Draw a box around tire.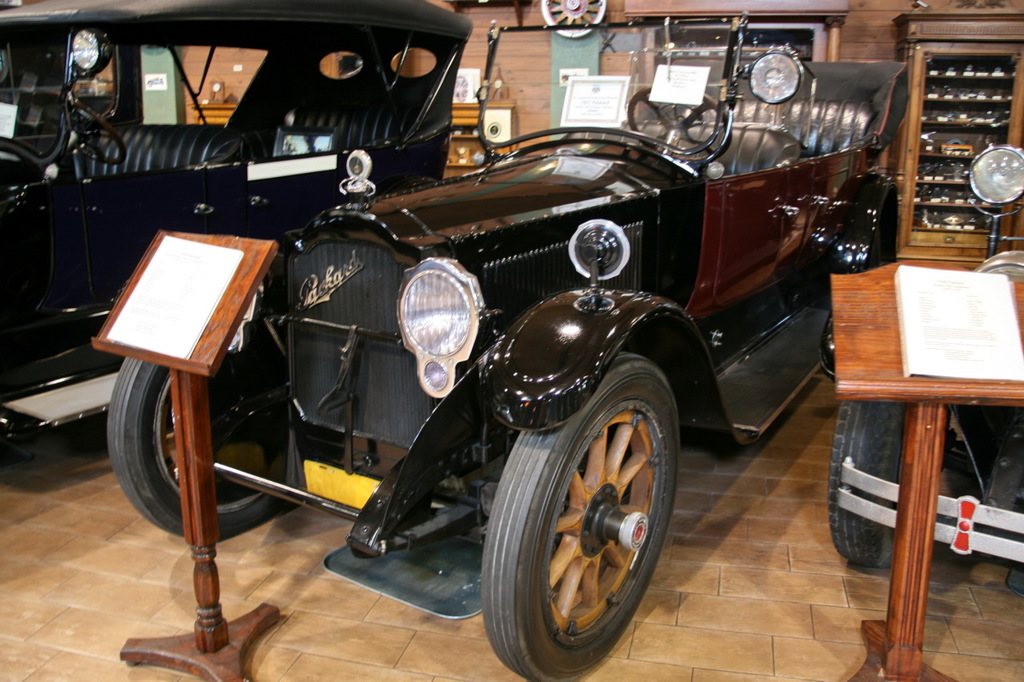
bbox(109, 315, 300, 538).
